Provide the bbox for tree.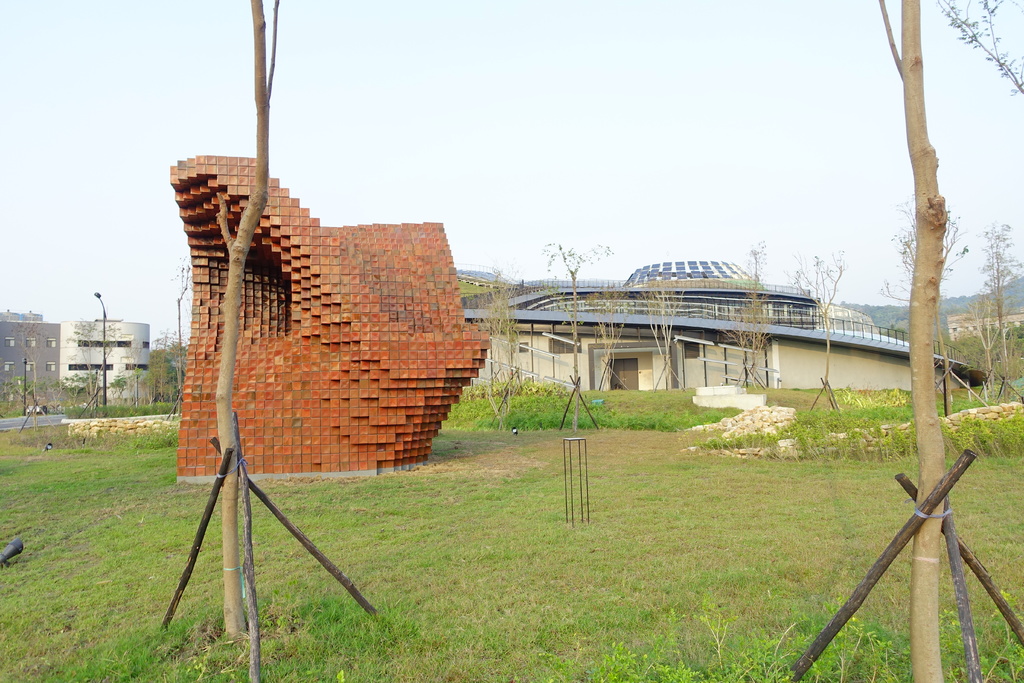
BBox(544, 231, 612, 384).
